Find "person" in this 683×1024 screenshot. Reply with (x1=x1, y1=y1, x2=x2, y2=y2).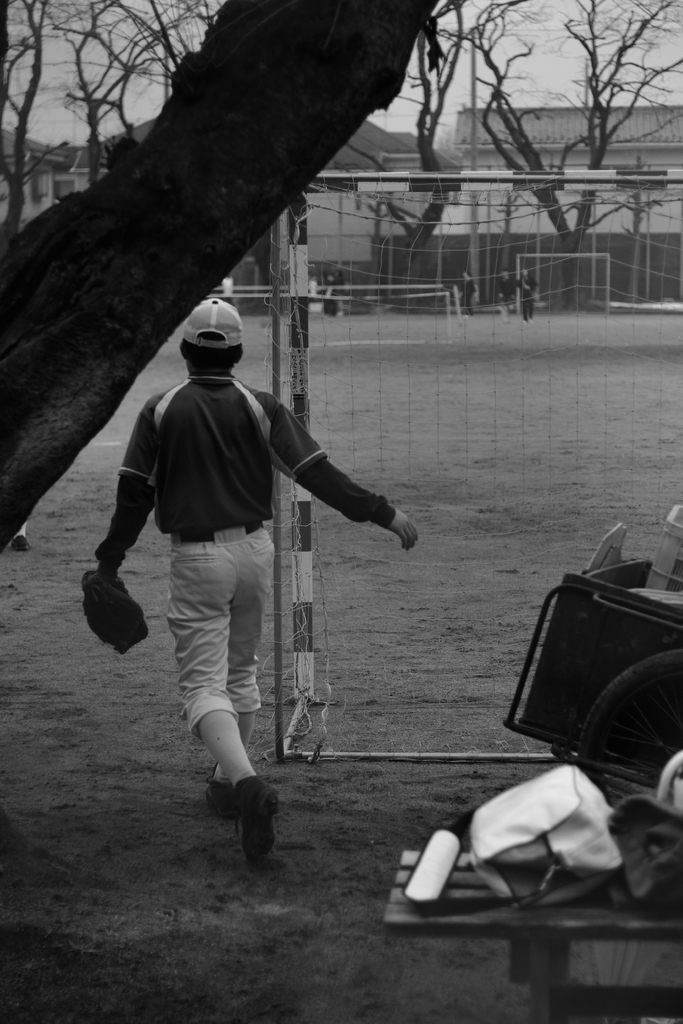
(x1=456, y1=271, x2=477, y2=310).
